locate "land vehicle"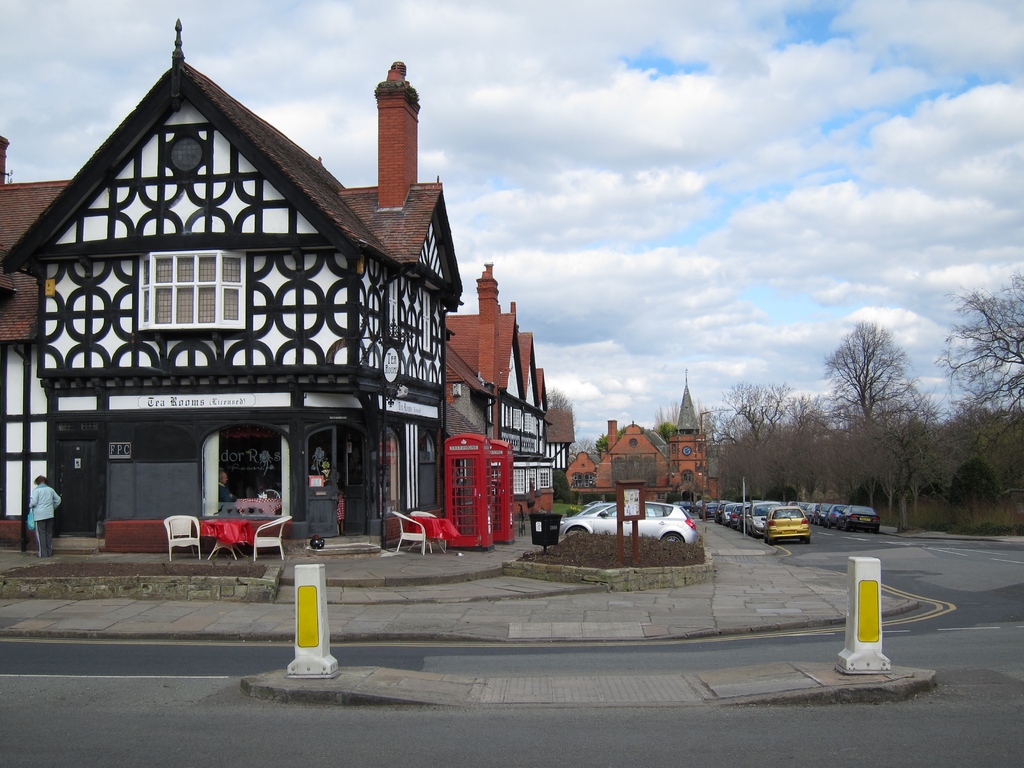
<box>716,501,726,518</box>
